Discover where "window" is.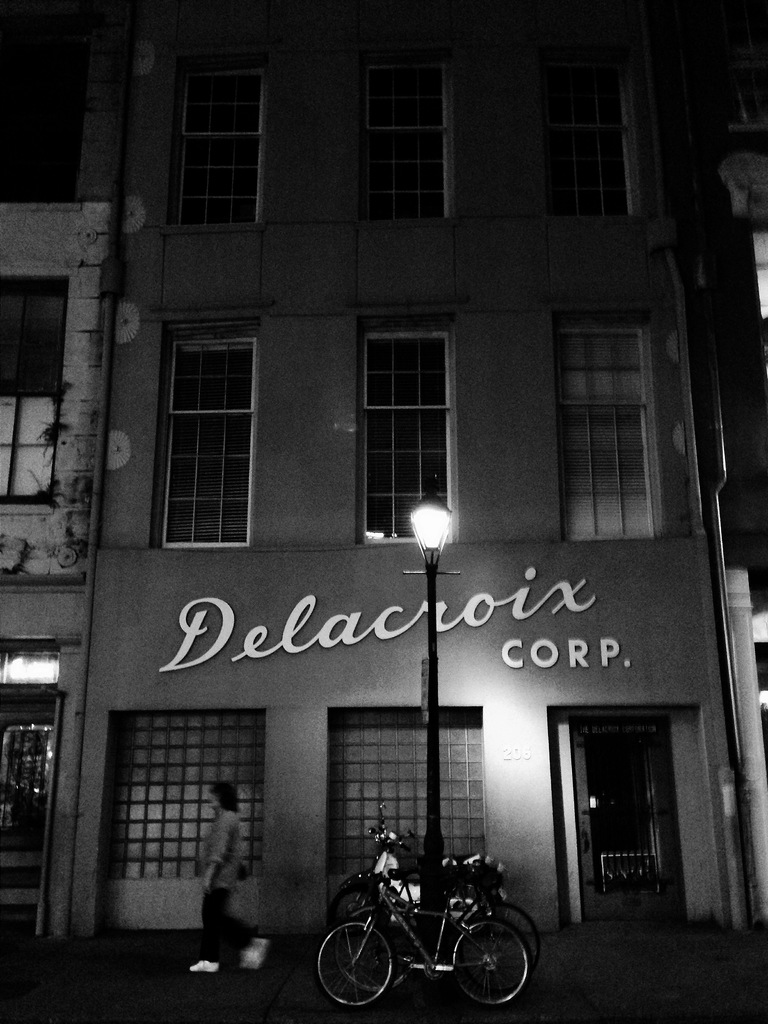
Discovered at x1=360, y1=330, x2=462, y2=547.
